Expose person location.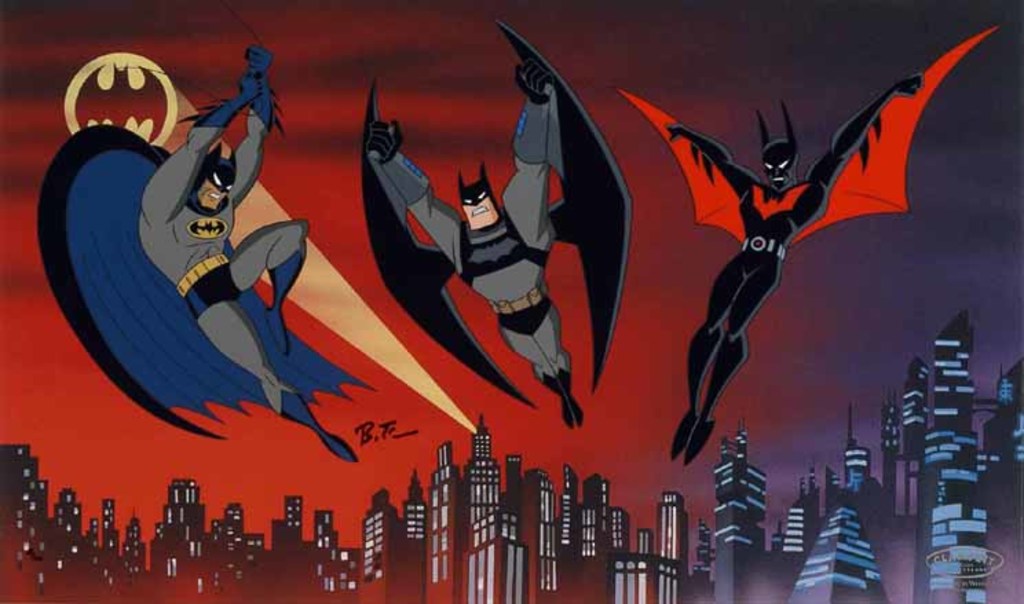
Exposed at l=139, t=43, r=356, b=465.
